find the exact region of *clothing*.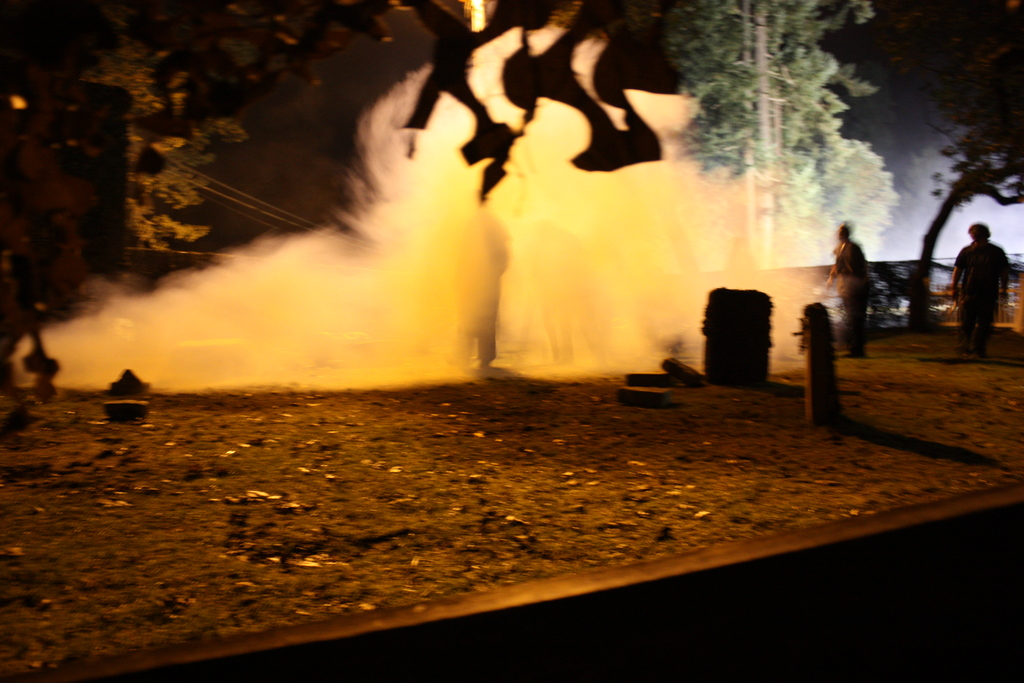
Exact region: (433,215,515,391).
